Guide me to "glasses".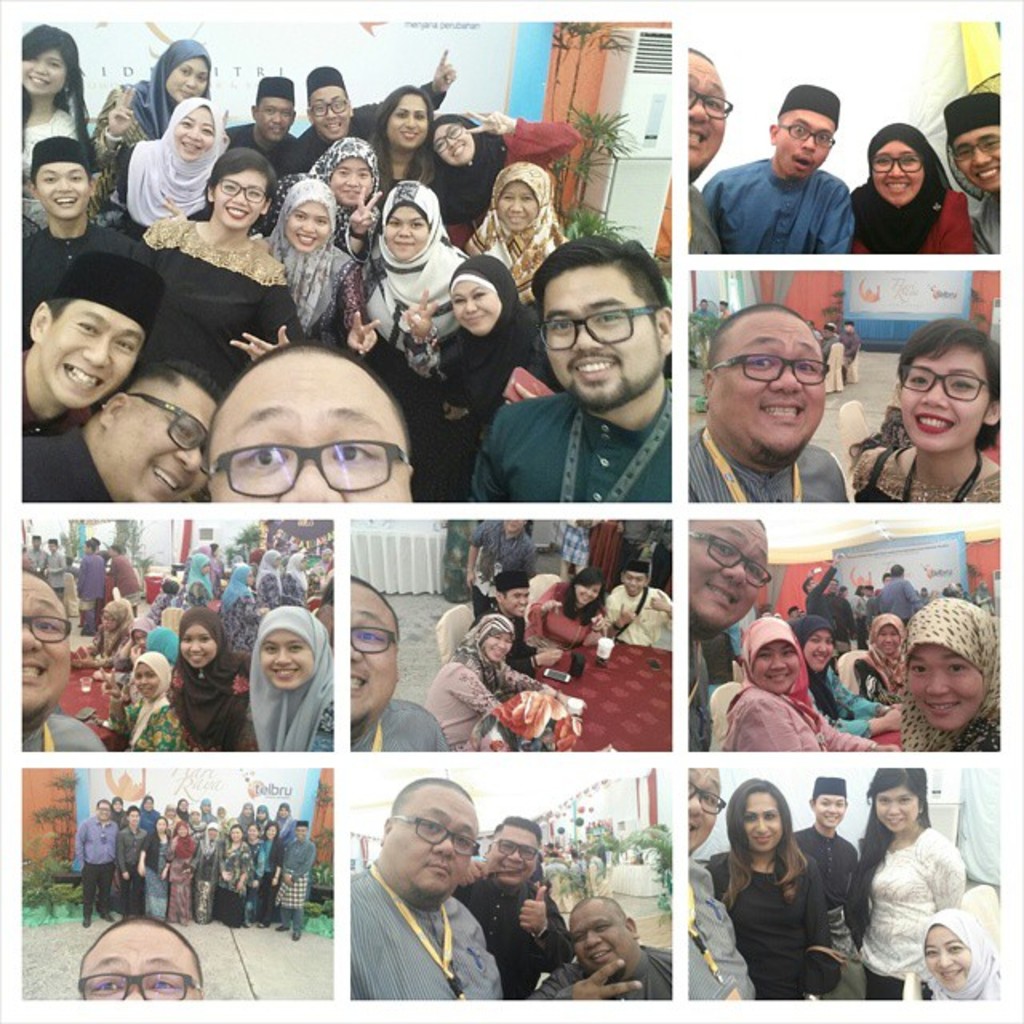
Guidance: 491, 835, 539, 869.
